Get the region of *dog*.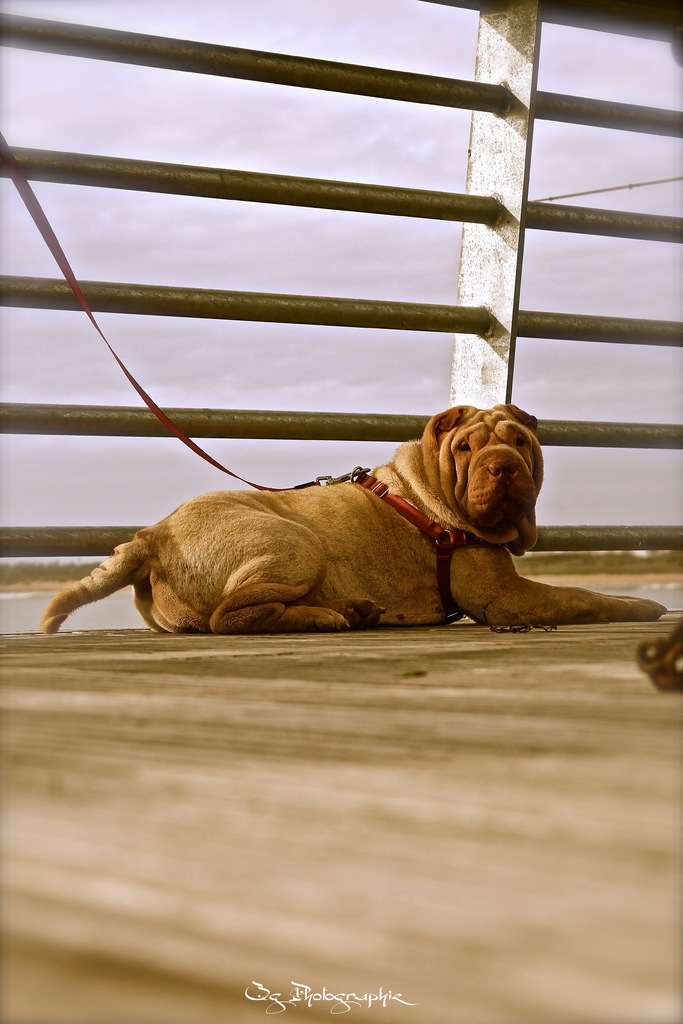
35,405,669,634.
